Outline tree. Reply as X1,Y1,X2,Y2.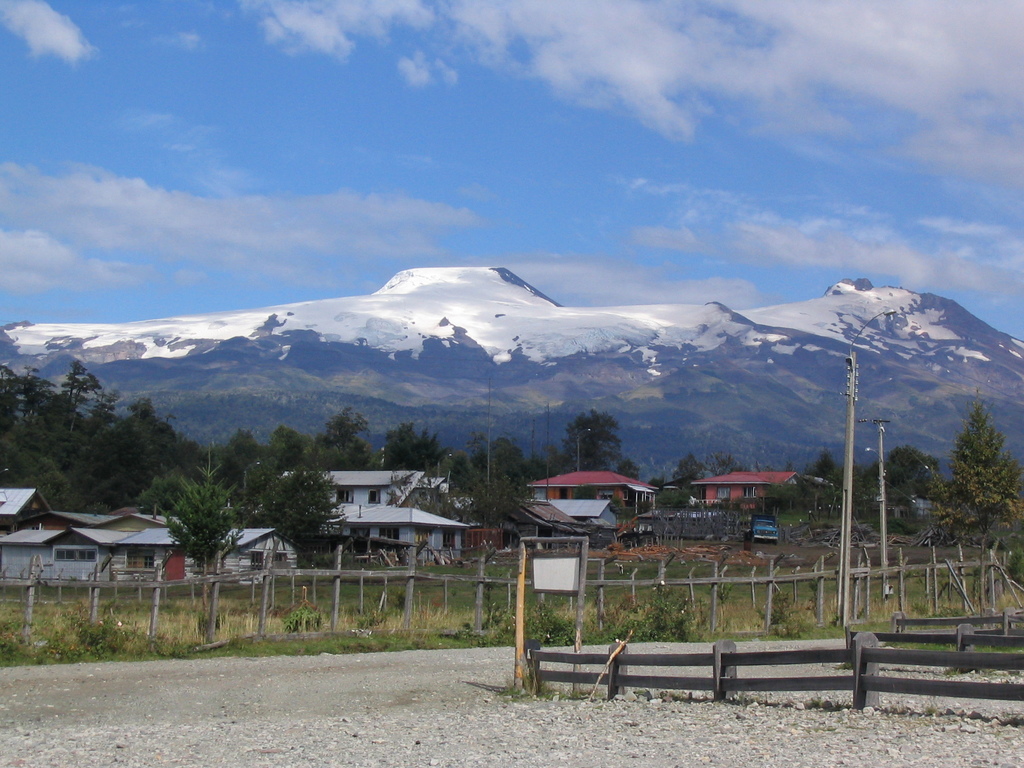
272,420,324,467.
